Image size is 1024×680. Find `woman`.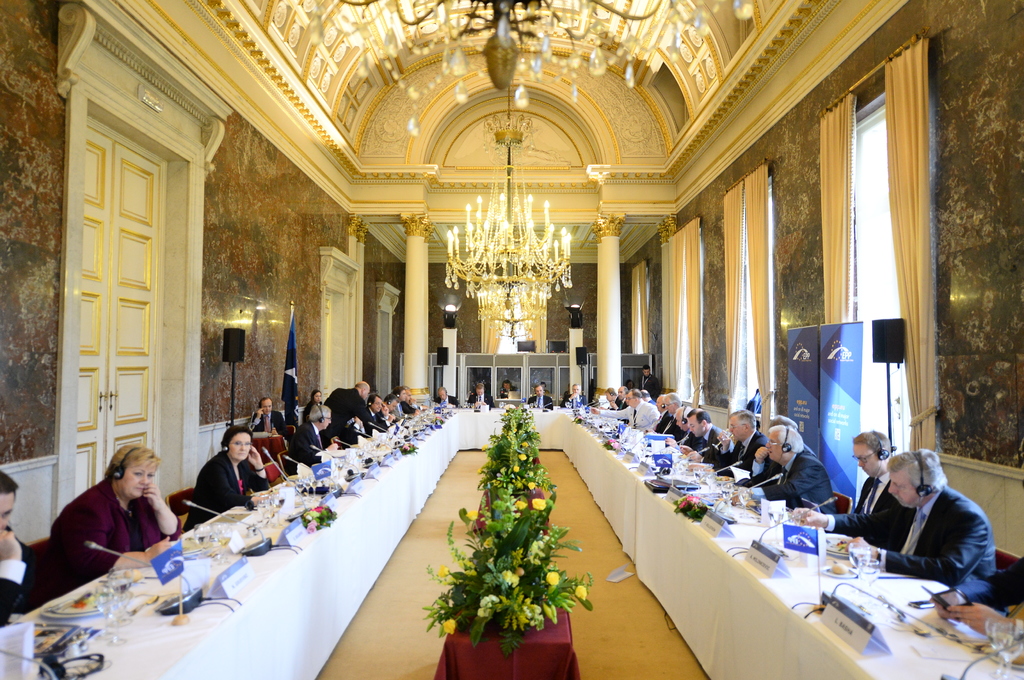
(x1=186, y1=425, x2=271, y2=531).
